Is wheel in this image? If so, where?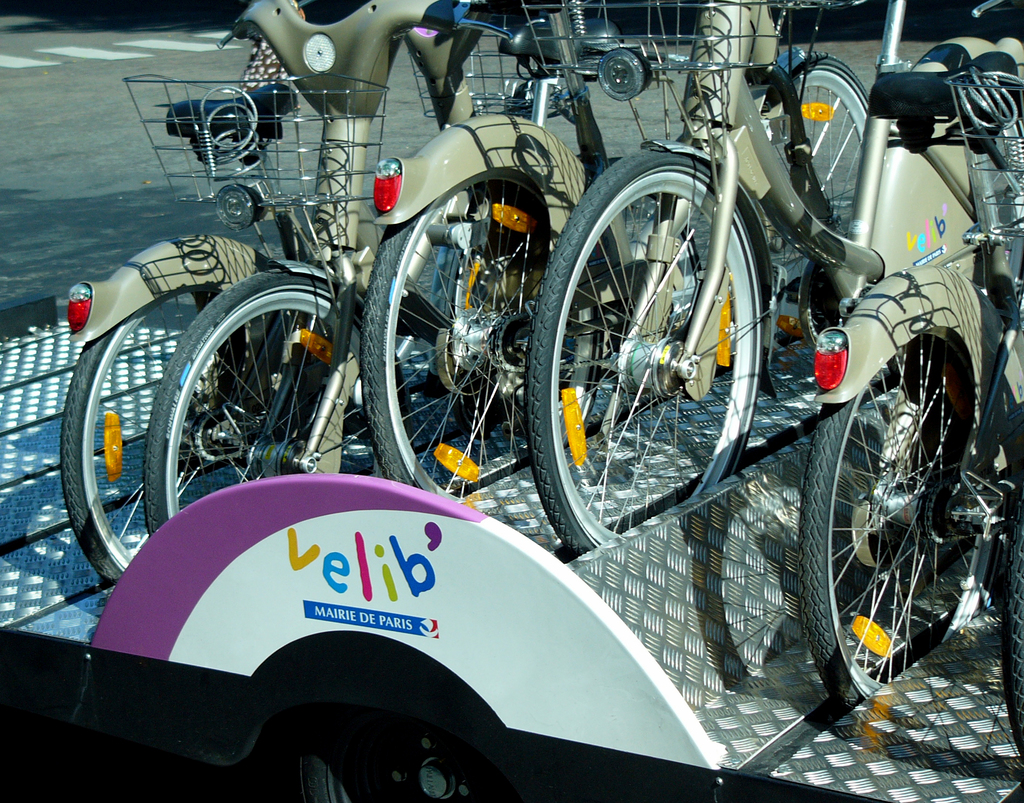
Yes, at detection(1000, 487, 1023, 762).
